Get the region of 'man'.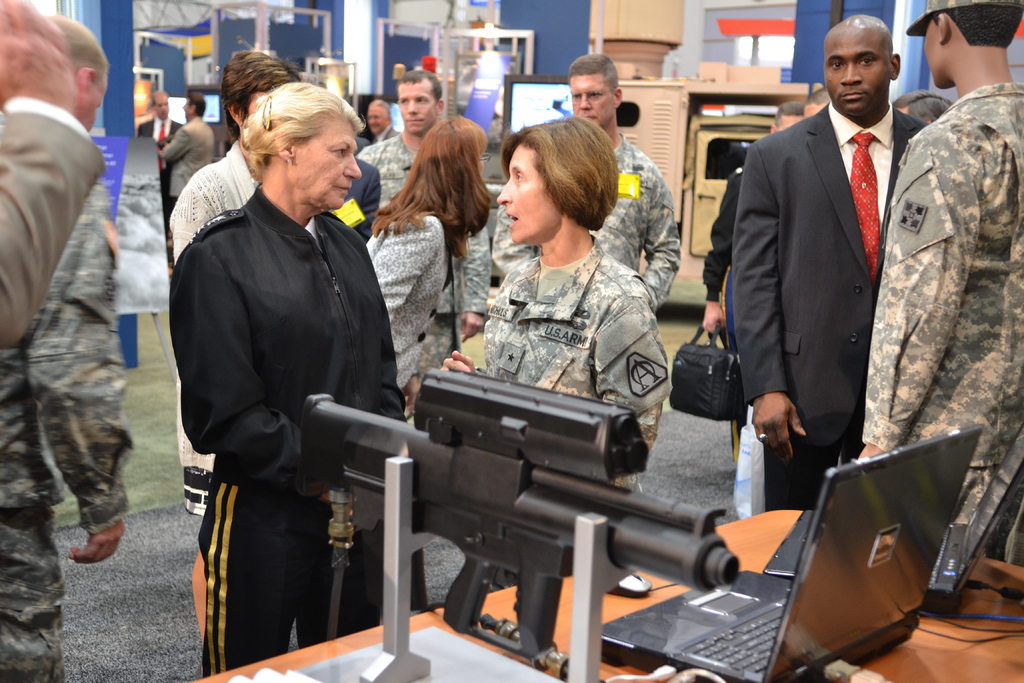
718:15:939:520.
